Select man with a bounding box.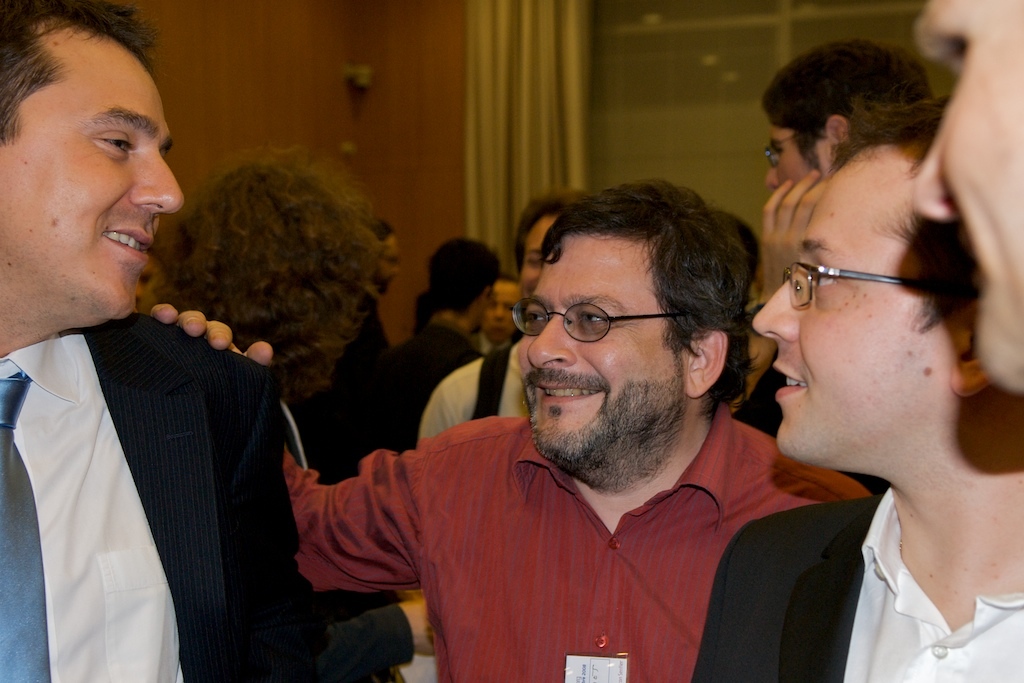
<box>327,219,402,395</box>.
